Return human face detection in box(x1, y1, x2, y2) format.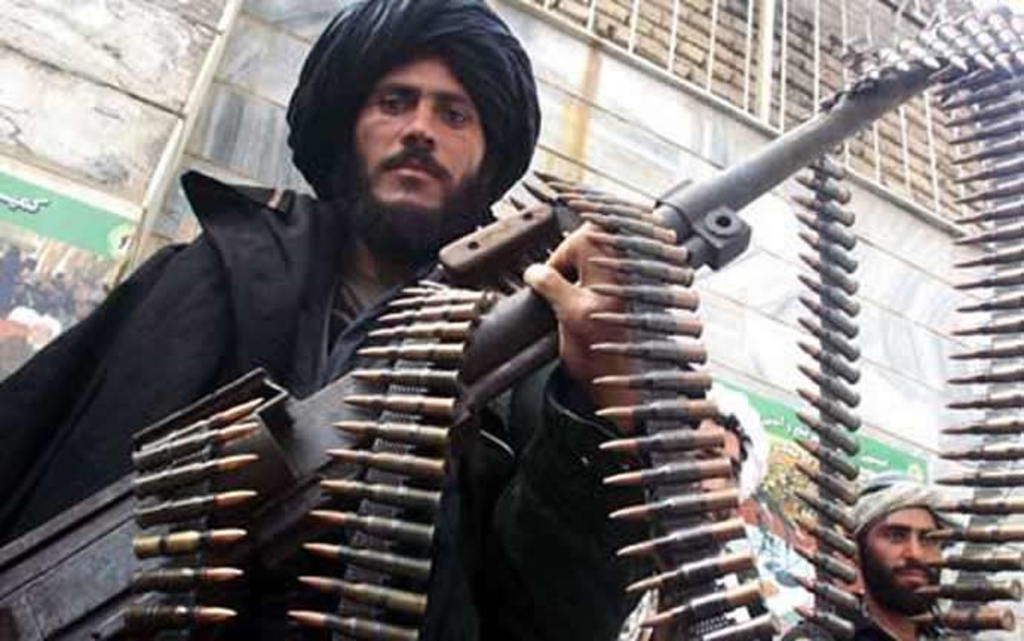
box(865, 506, 938, 594).
